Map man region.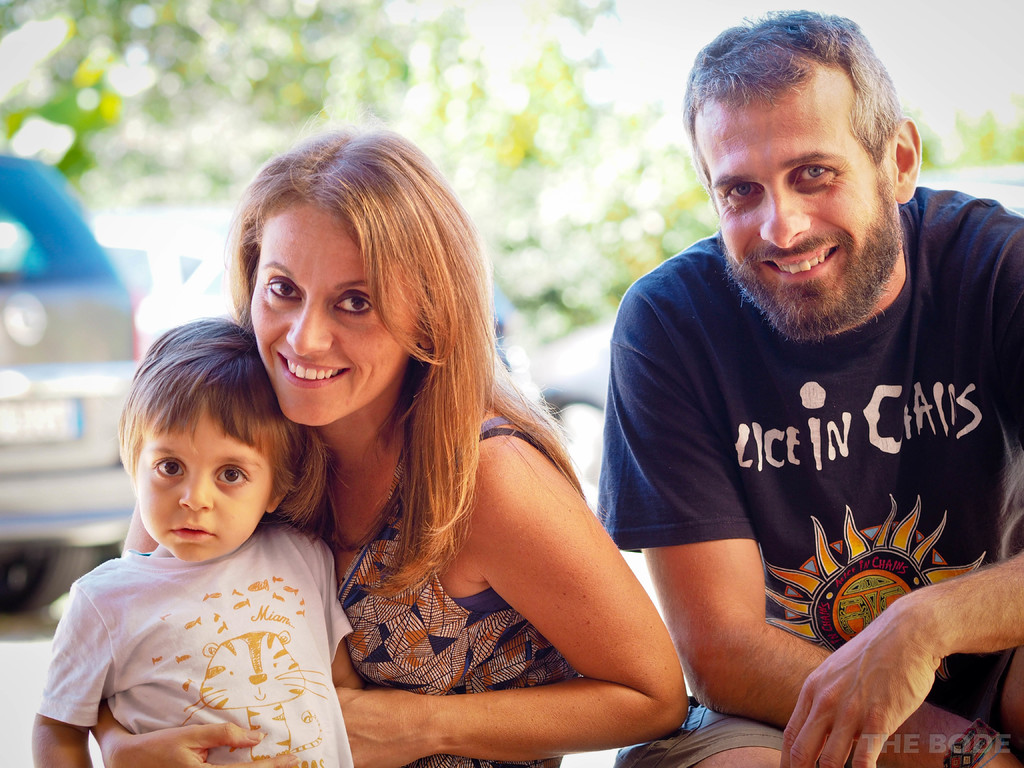
Mapped to select_region(559, 10, 1023, 756).
